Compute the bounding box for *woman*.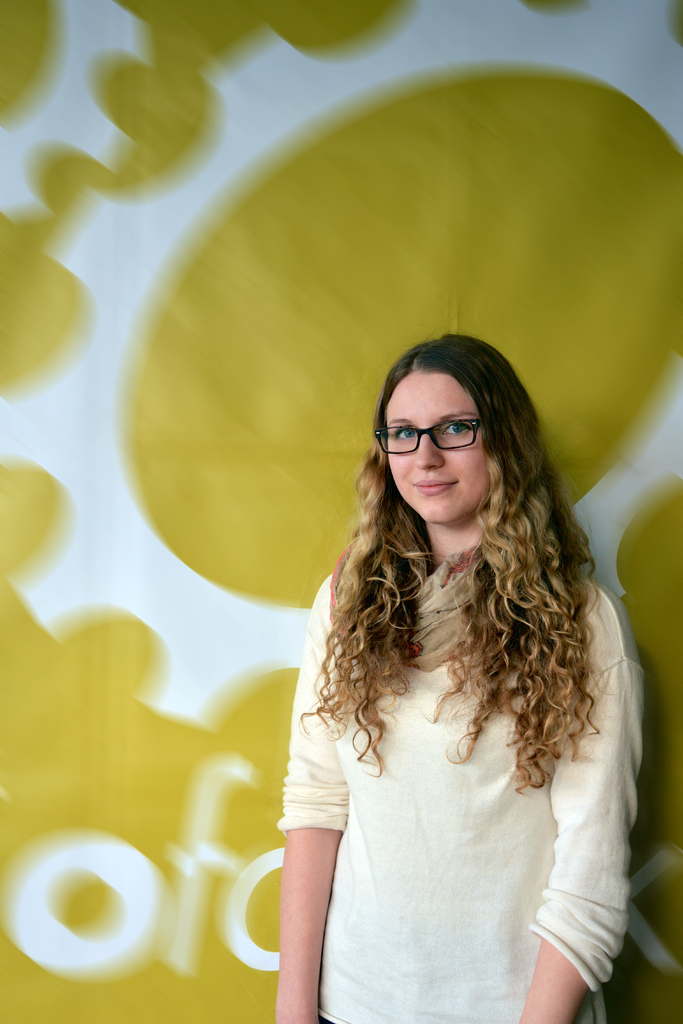
locate(245, 259, 652, 999).
